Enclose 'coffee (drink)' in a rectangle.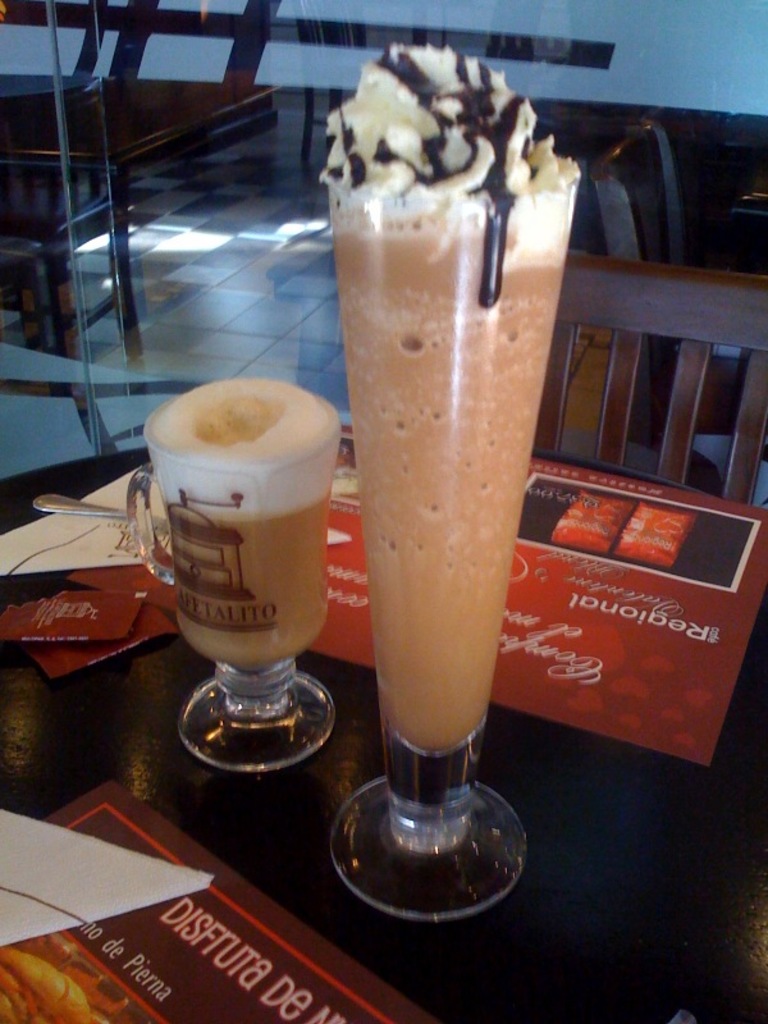
crop(137, 367, 334, 678).
